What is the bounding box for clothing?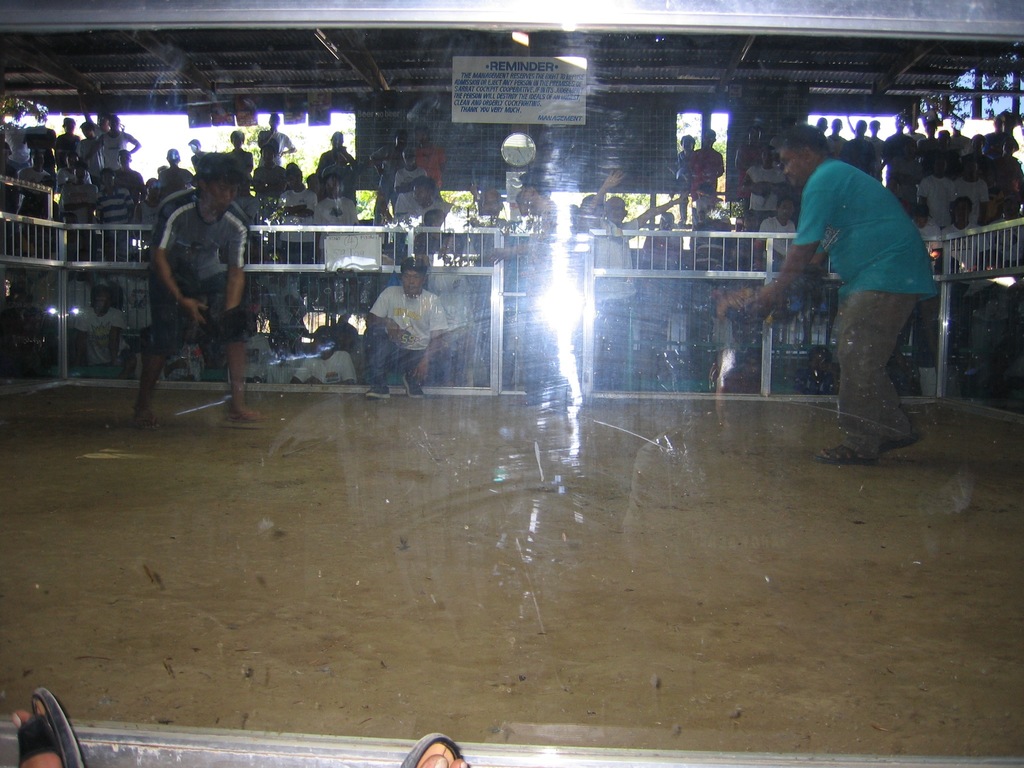
(0, 118, 129, 249).
